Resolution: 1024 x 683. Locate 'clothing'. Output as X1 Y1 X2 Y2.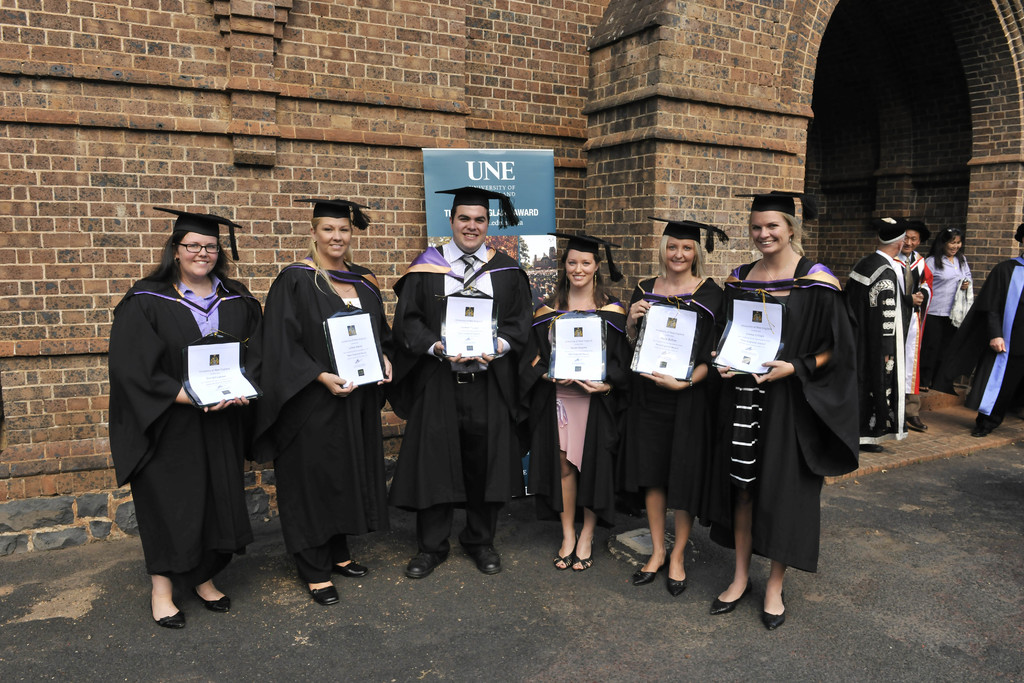
842 244 905 448.
